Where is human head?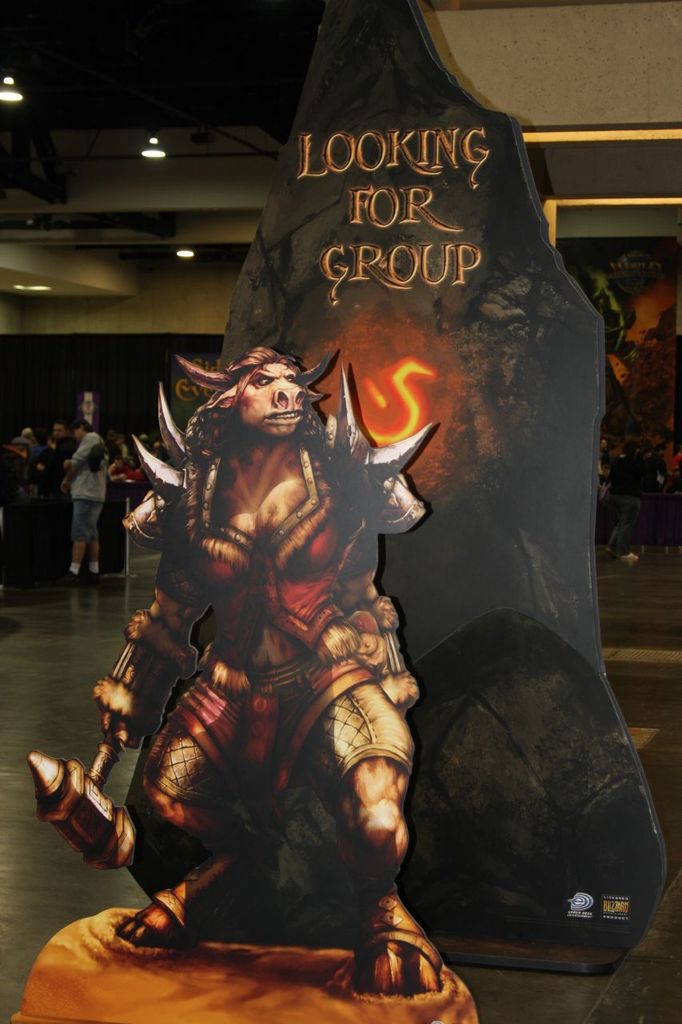
bbox(73, 420, 87, 443).
